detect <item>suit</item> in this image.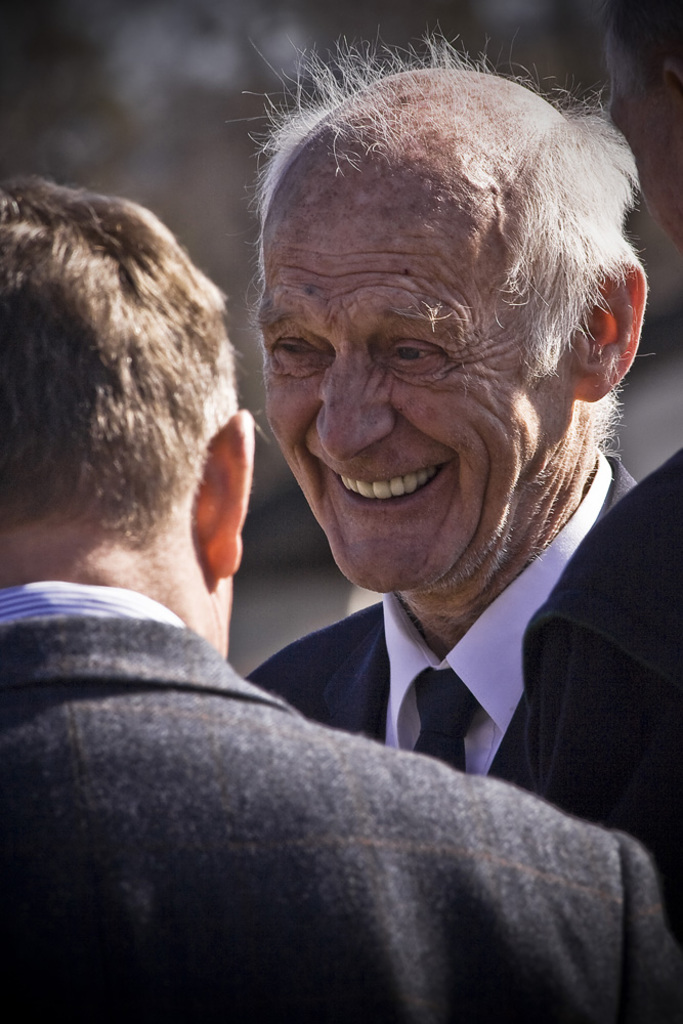
Detection: l=0, t=574, r=682, b=1023.
